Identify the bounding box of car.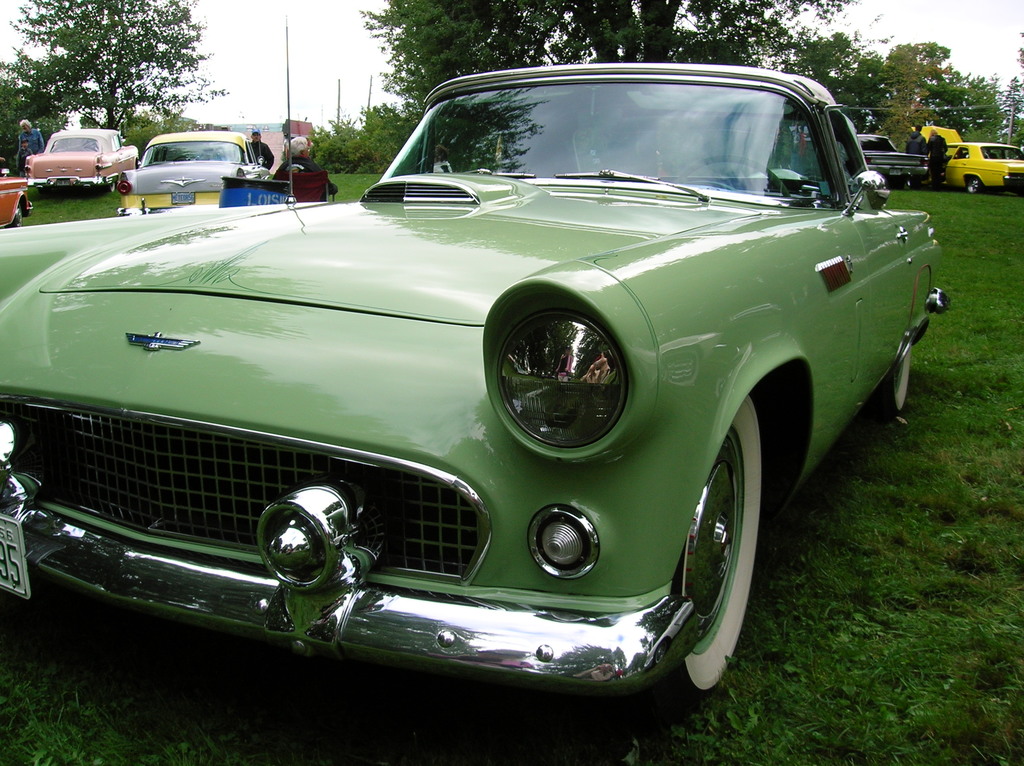
(913, 125, 1023, 189).
